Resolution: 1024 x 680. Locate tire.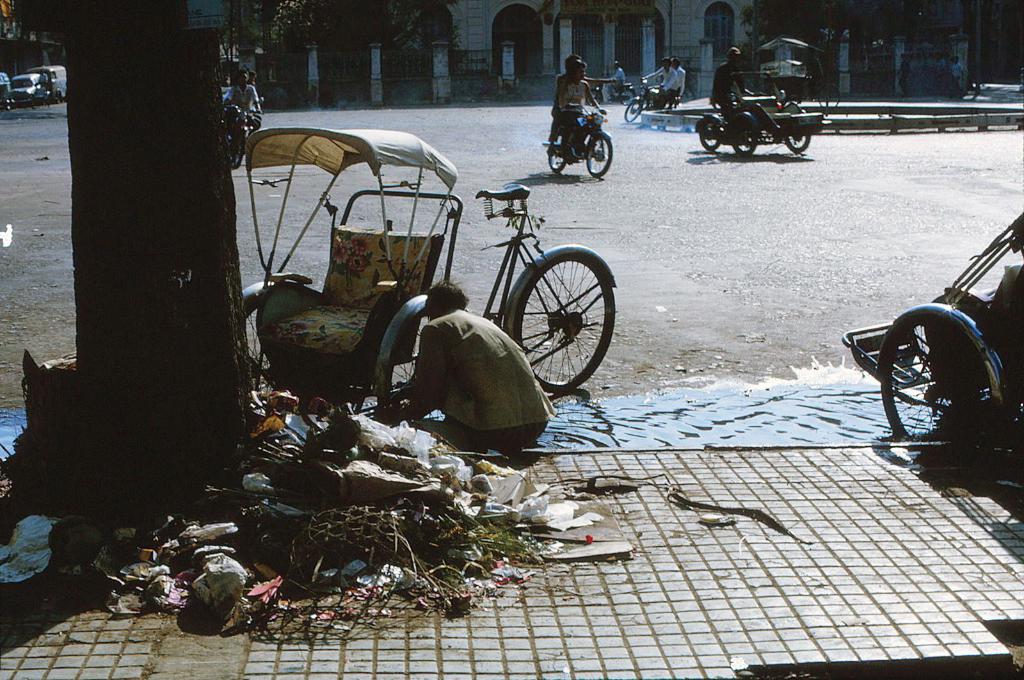
x1=587 y1=136 x2=611 y2=176.
